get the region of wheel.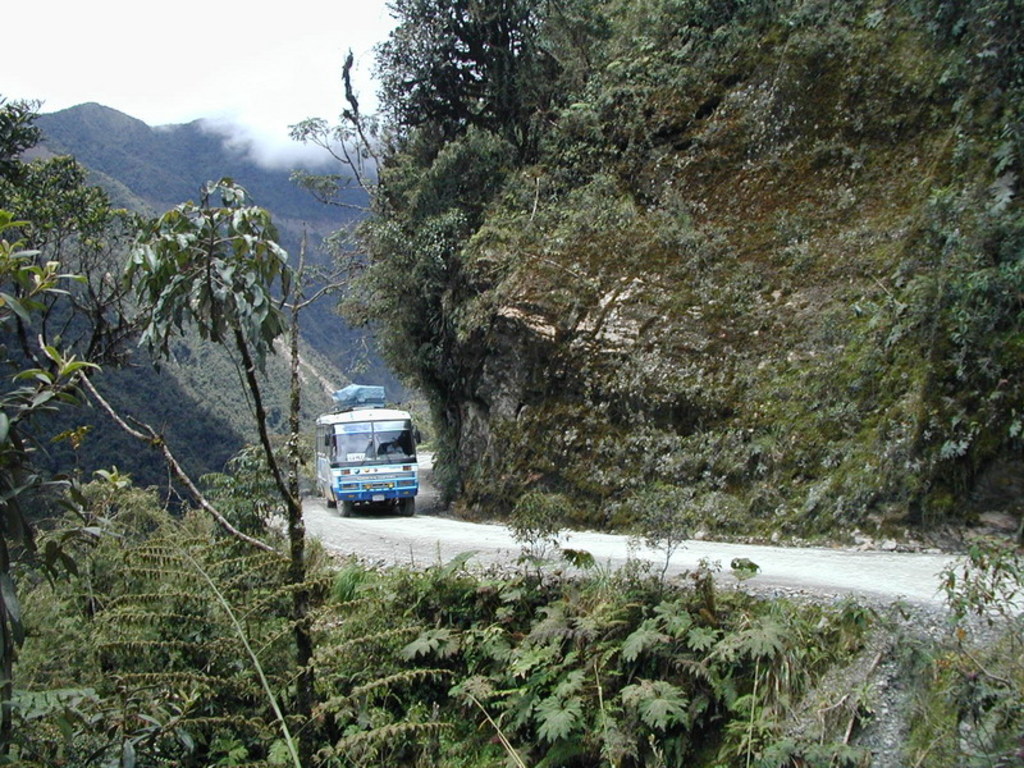
box=[332, 493, 352, 513].
